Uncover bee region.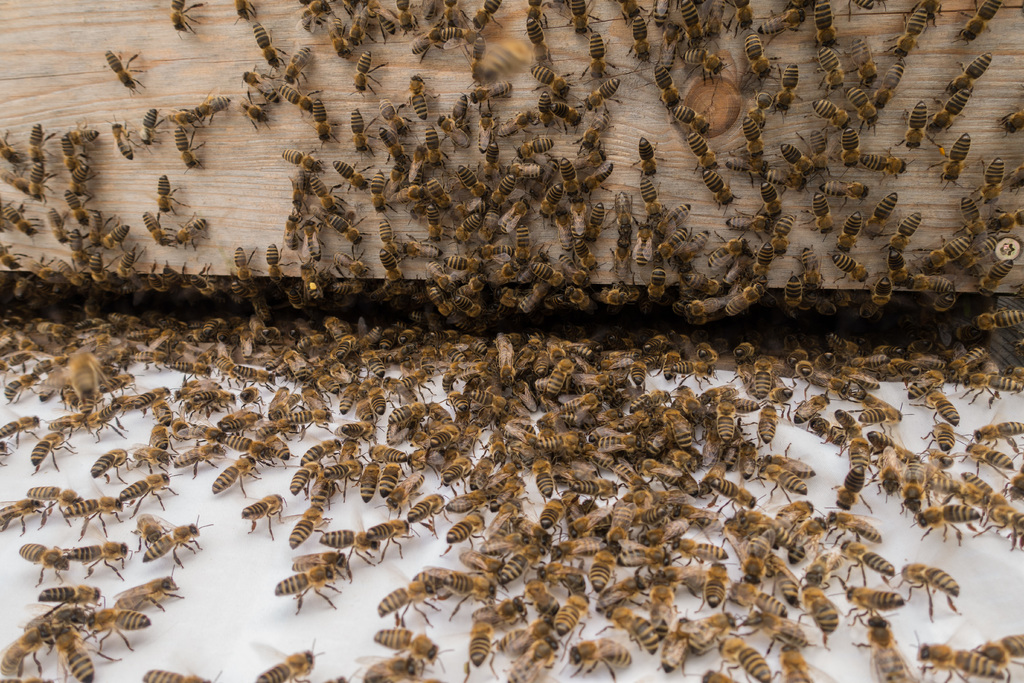
Uncovered: (left=124, top=441, right=171, bottom=475).
